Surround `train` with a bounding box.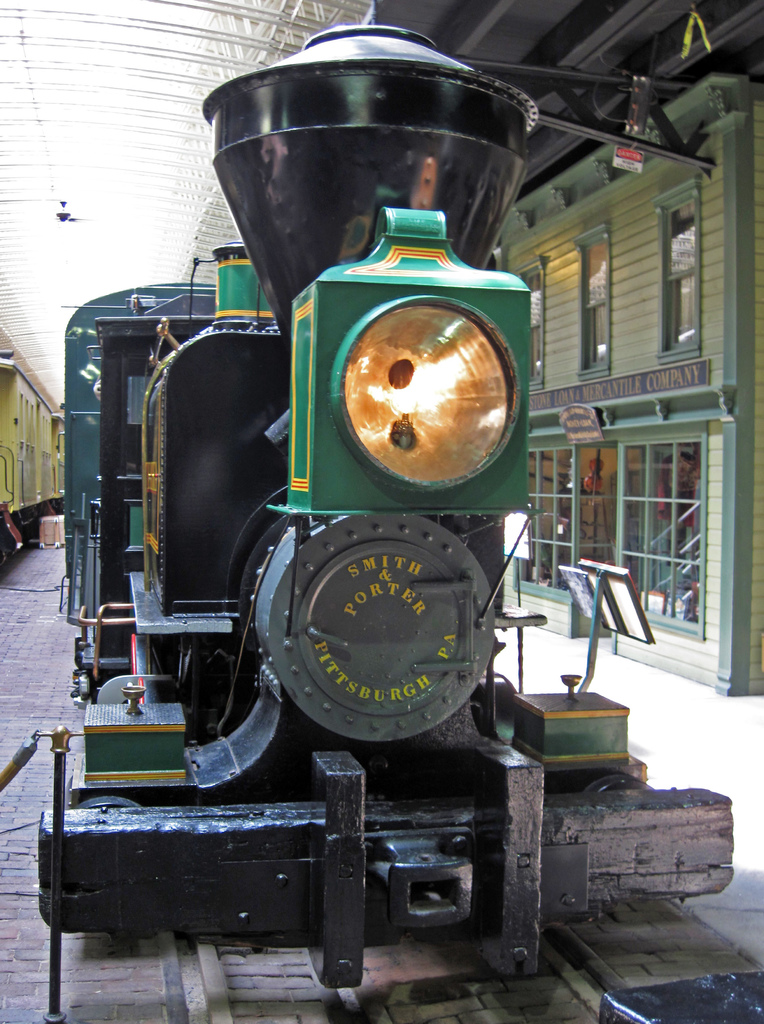
l=0, t=326, r=60, b=554.
